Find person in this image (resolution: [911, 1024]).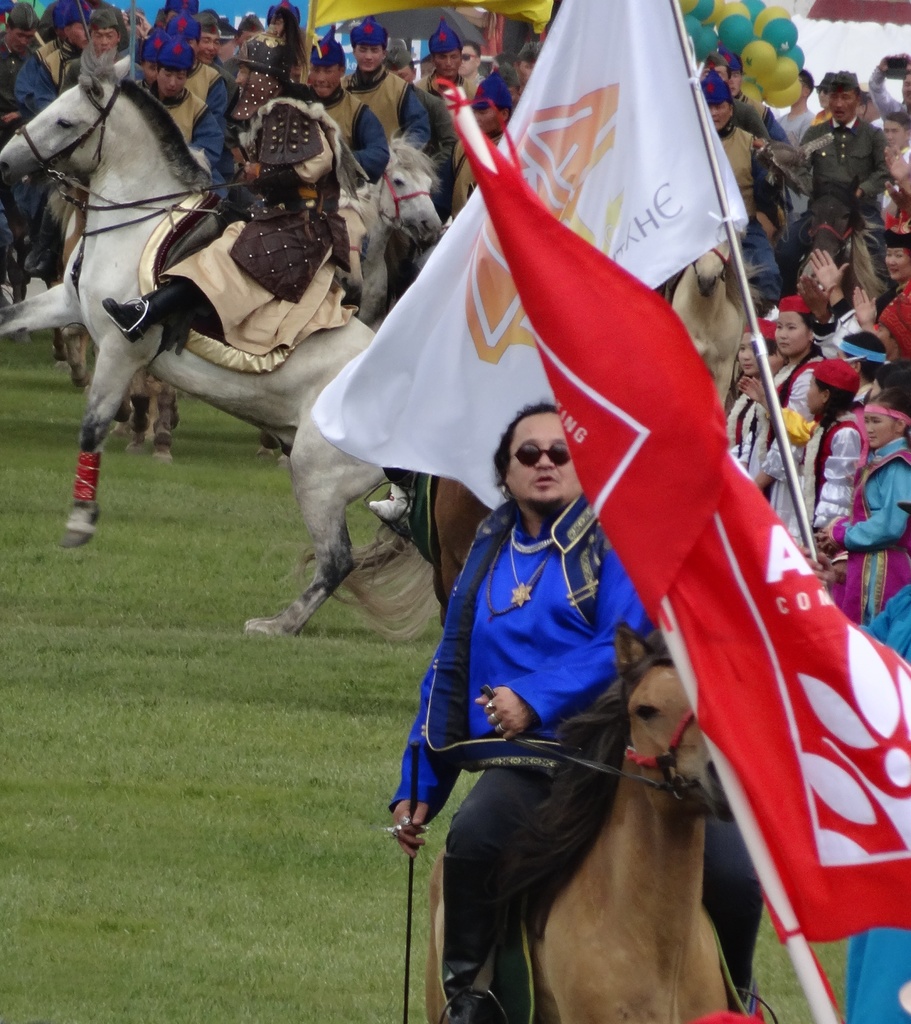
(450,65,510,223).
